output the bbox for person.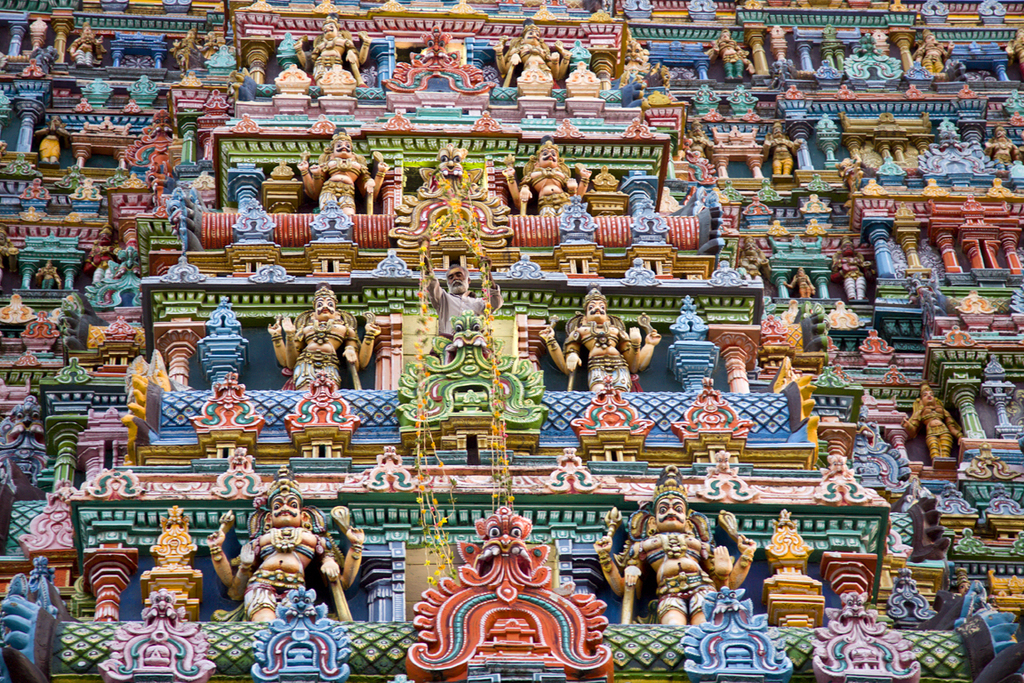
Rect(539, 286, 660, 392).
